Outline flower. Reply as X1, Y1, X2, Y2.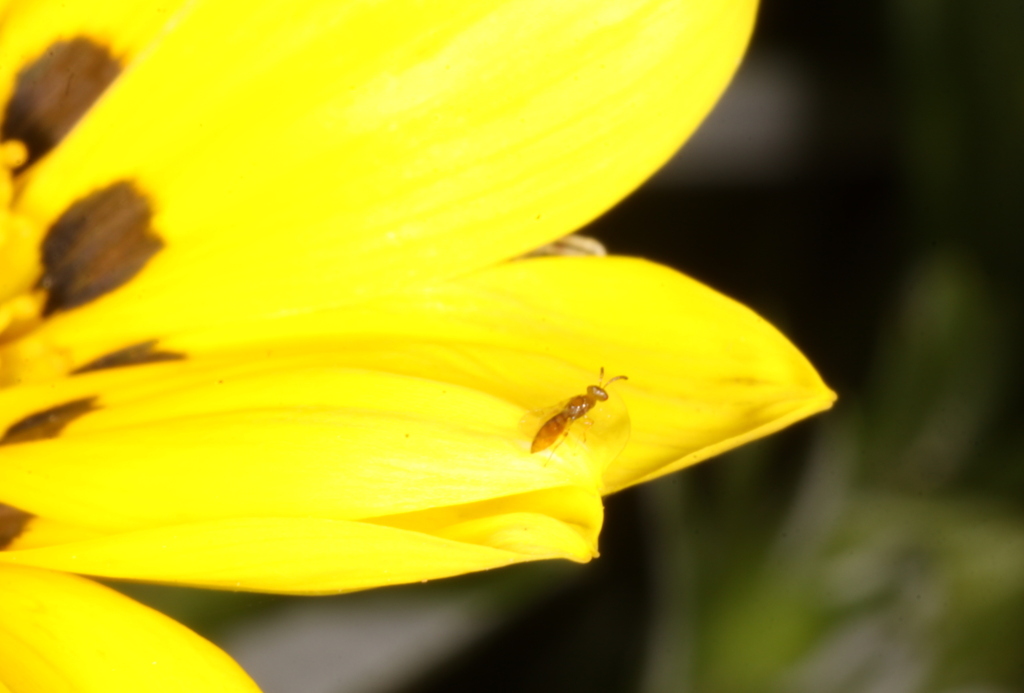
0, 0, 847, 692.
